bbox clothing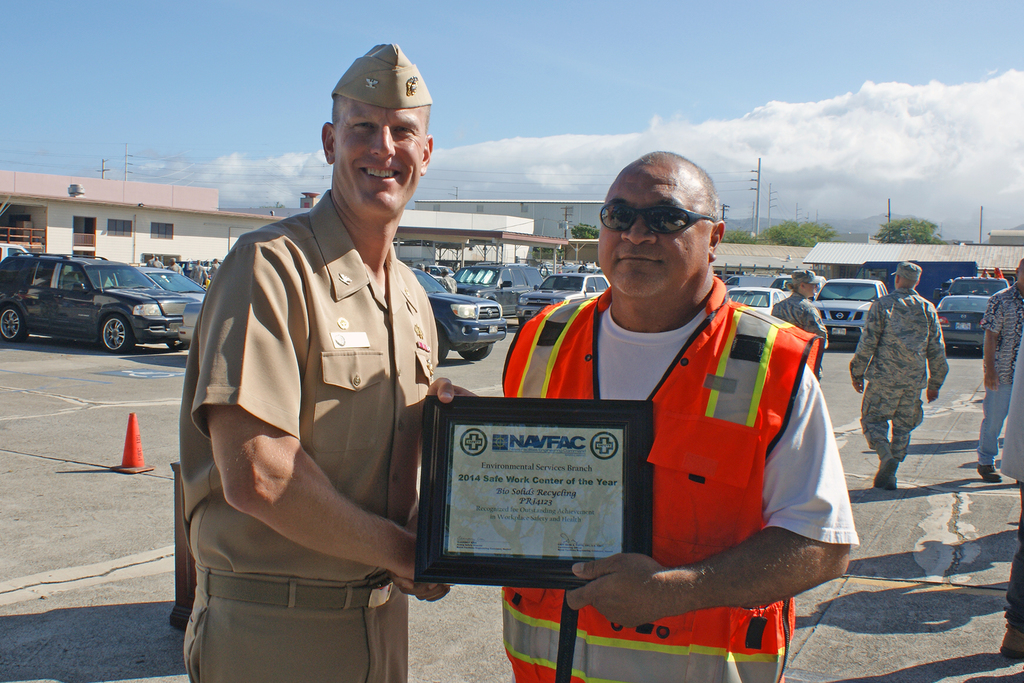
(979, 281, 1023, 466)
